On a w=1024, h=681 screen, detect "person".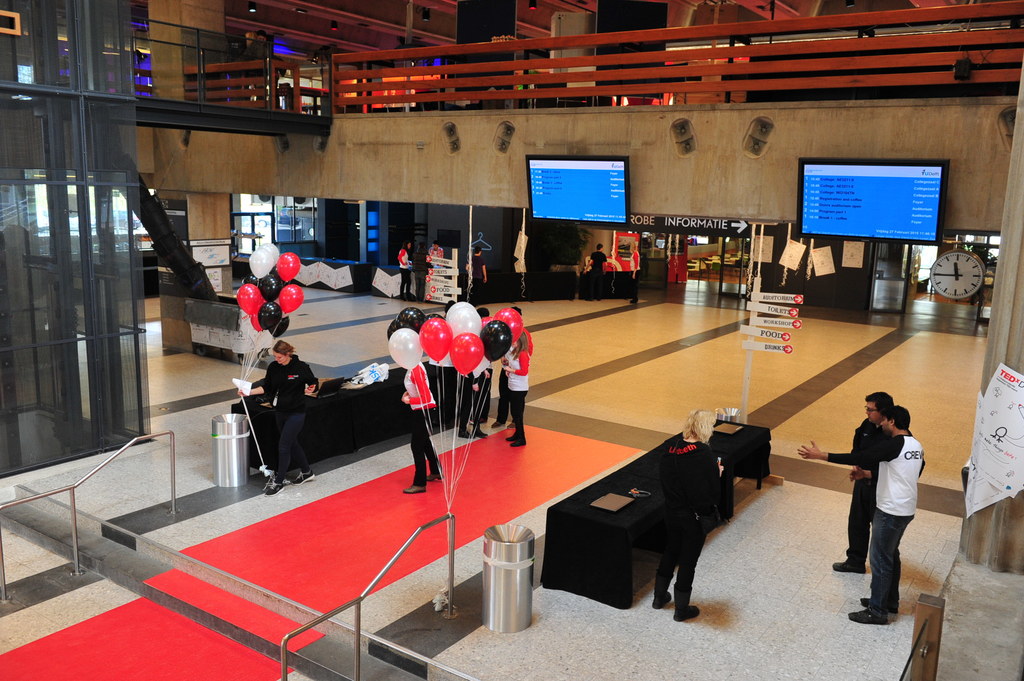
box(799, 407, 924, 623).
